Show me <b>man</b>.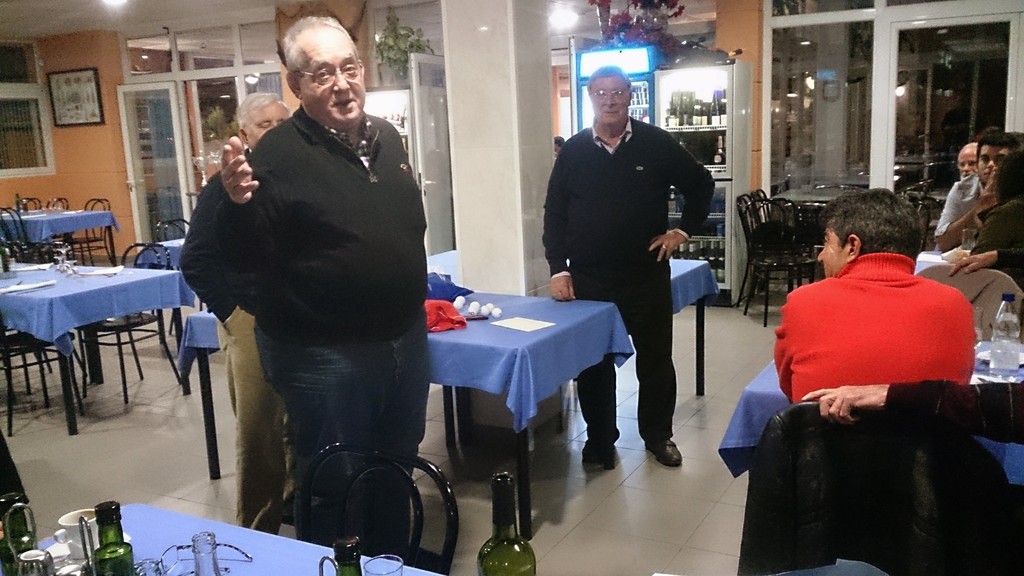
<b>man</b> is here: [left=172, top=38, right=452, bottom=554].
